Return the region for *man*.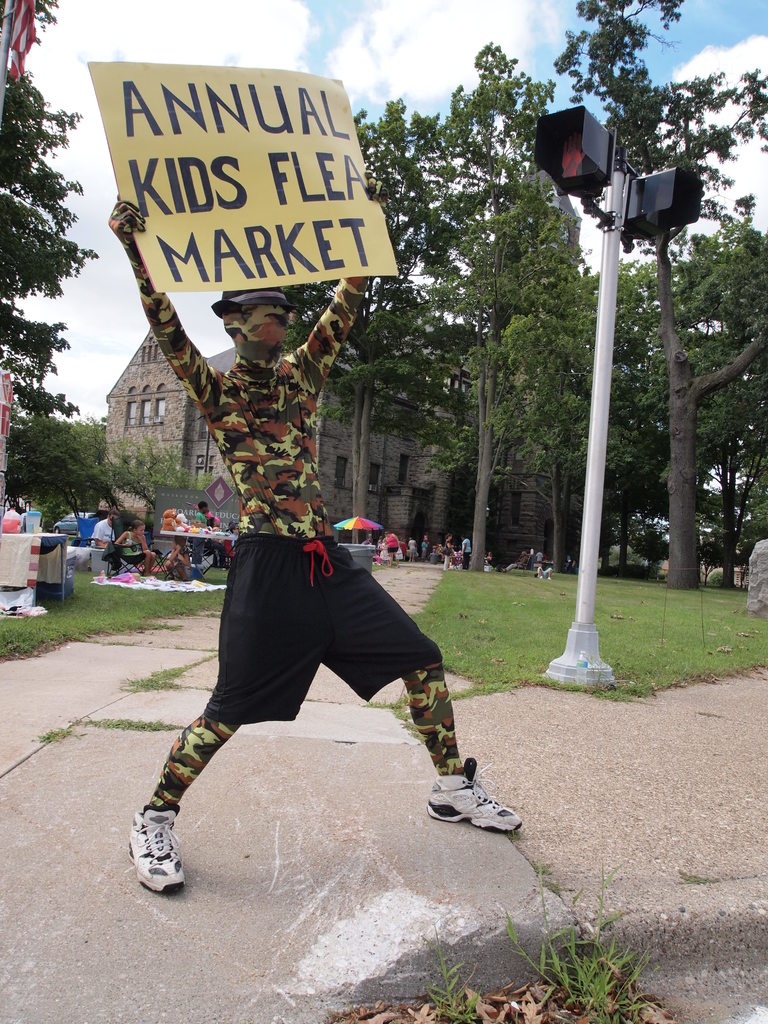
(left=92, top=510, right=125, bottom=552).
